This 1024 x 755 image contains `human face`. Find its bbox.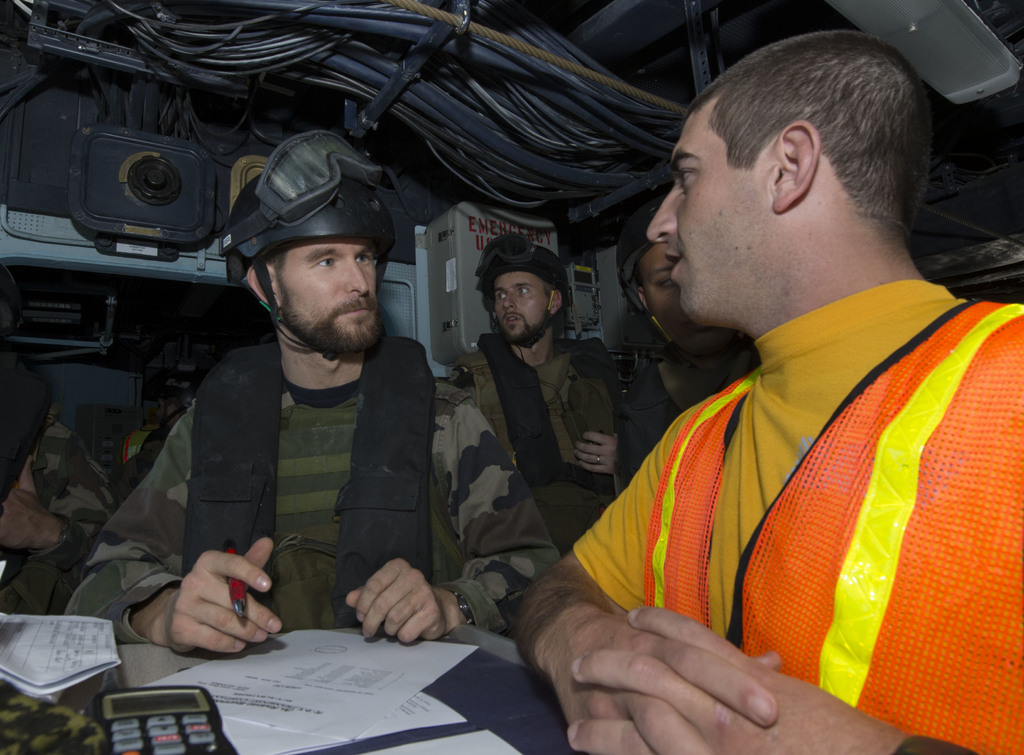
<box>648,99,779,318</box>.
